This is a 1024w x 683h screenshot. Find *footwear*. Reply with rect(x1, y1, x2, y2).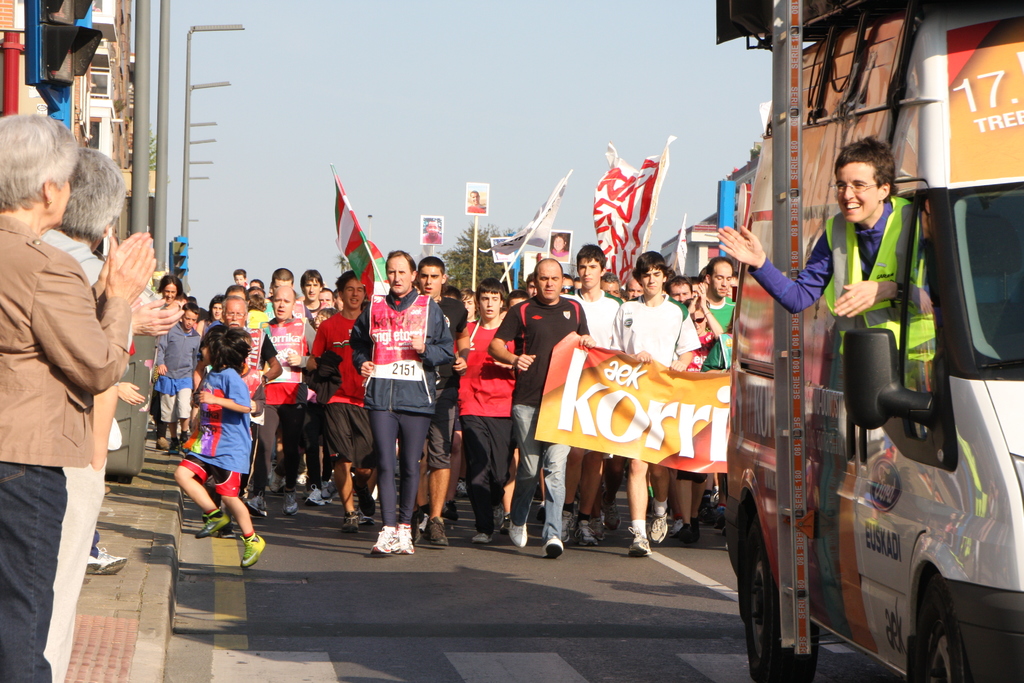
rect(559, 513, 574, 541).
